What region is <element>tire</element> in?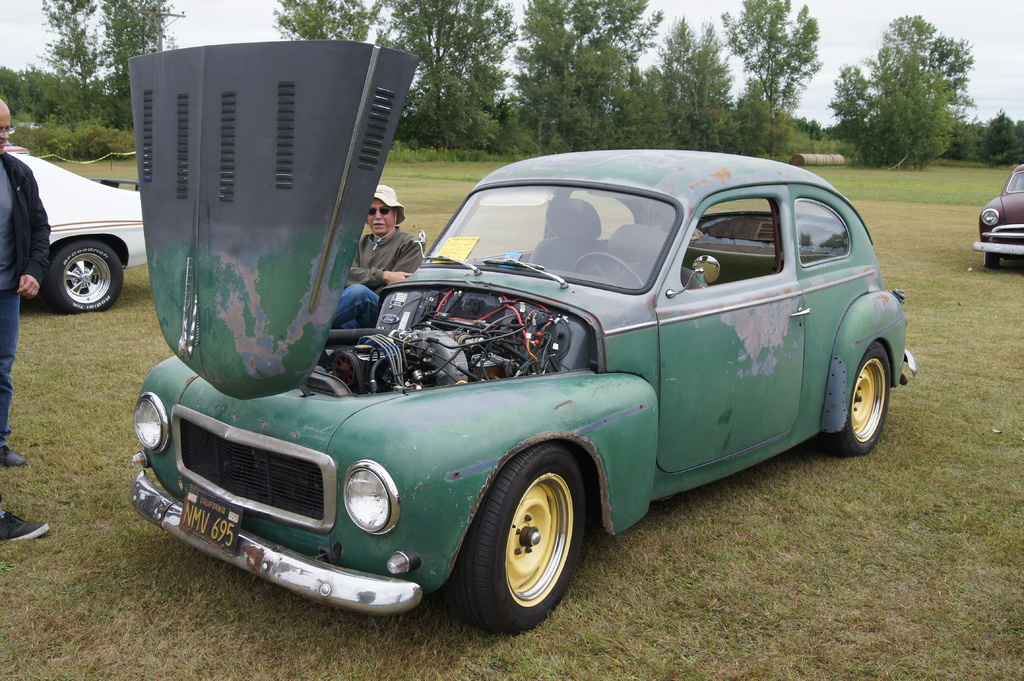
<box>820,335,893,457</box>.
